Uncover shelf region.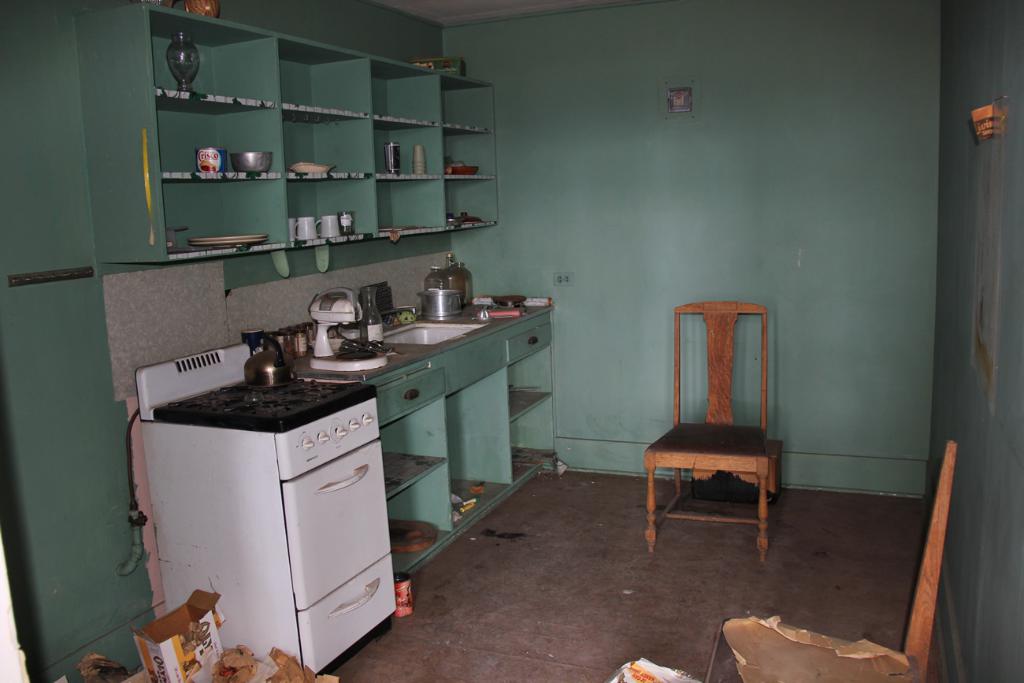
Uncovered: 367/50/451/132.
